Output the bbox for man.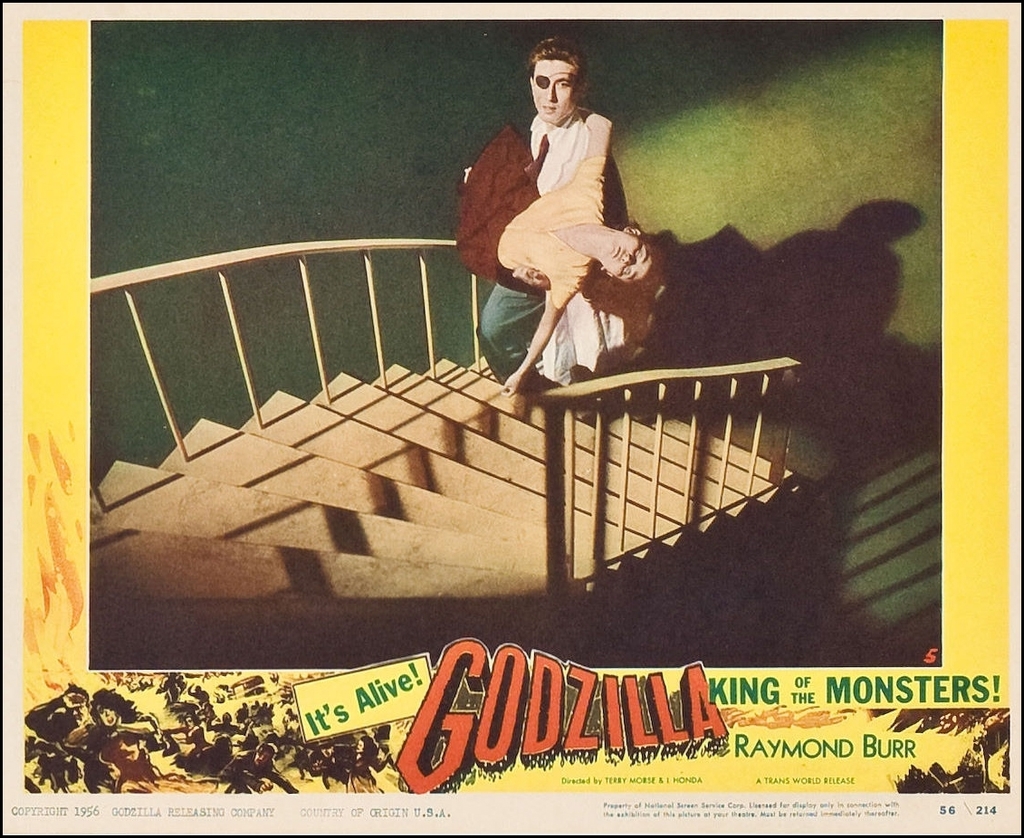
left=475, top=35, right=655, bottom=410.
